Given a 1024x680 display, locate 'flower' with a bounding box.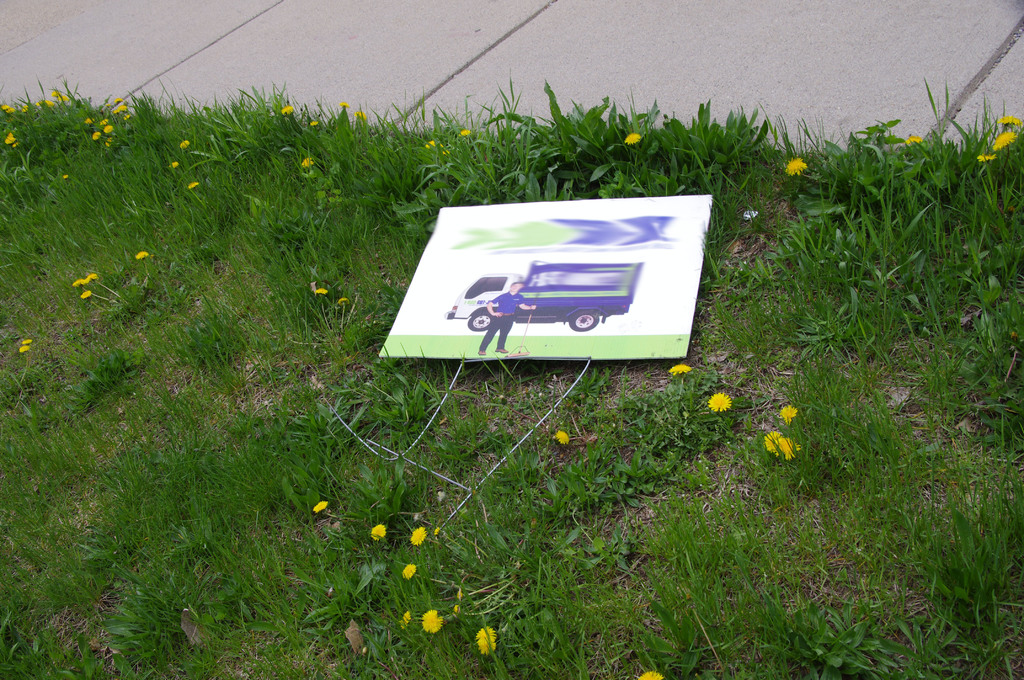
Located: (396, 608, 412, 629).
